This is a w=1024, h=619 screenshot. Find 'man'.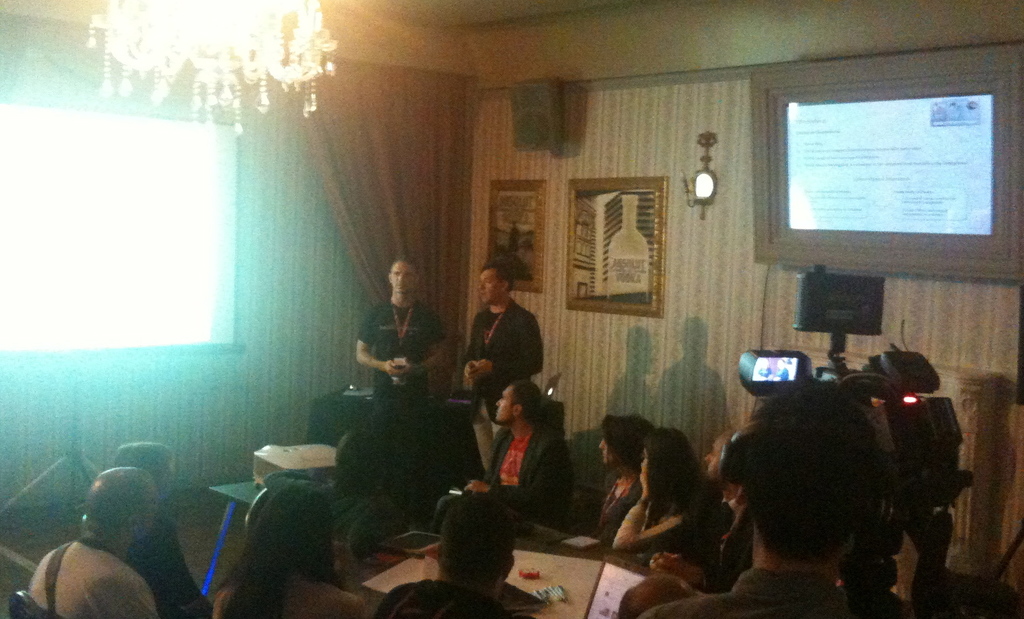
Bounding box: left=437, top=388, right=573, bottom=521.
